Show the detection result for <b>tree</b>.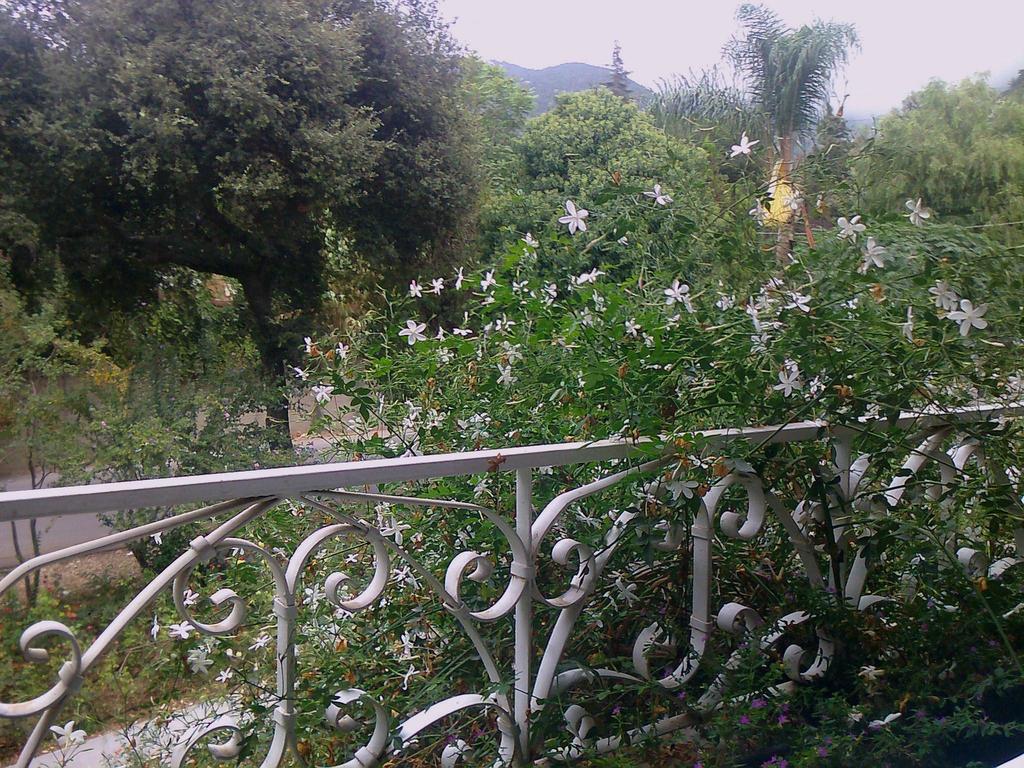
[452,77,743,315].
